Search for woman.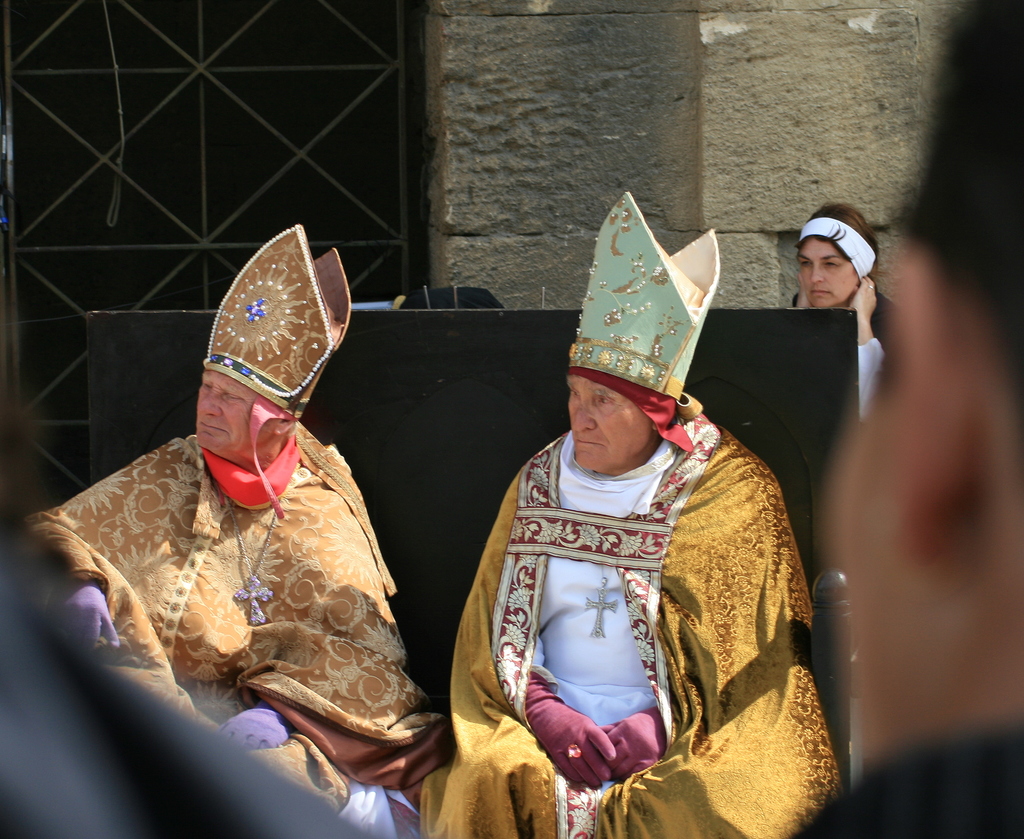
Found at 789/202/900/423.
